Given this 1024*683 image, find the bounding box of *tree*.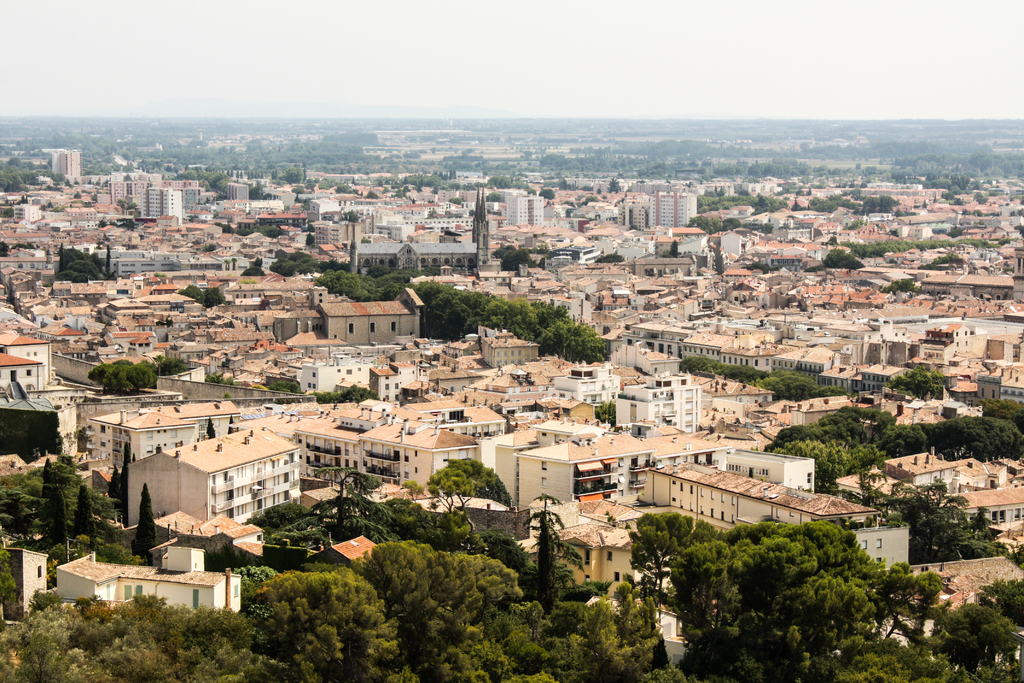
locate(117, 193, 143, 216).
